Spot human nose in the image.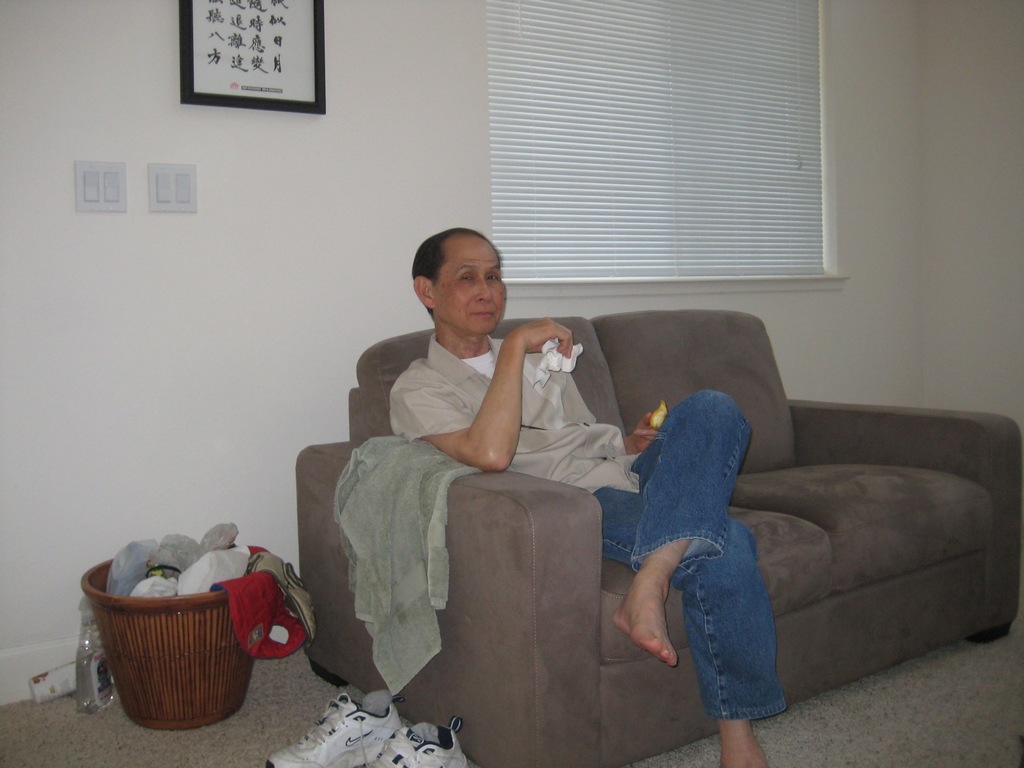
human nose found at 475:274:495:303.
